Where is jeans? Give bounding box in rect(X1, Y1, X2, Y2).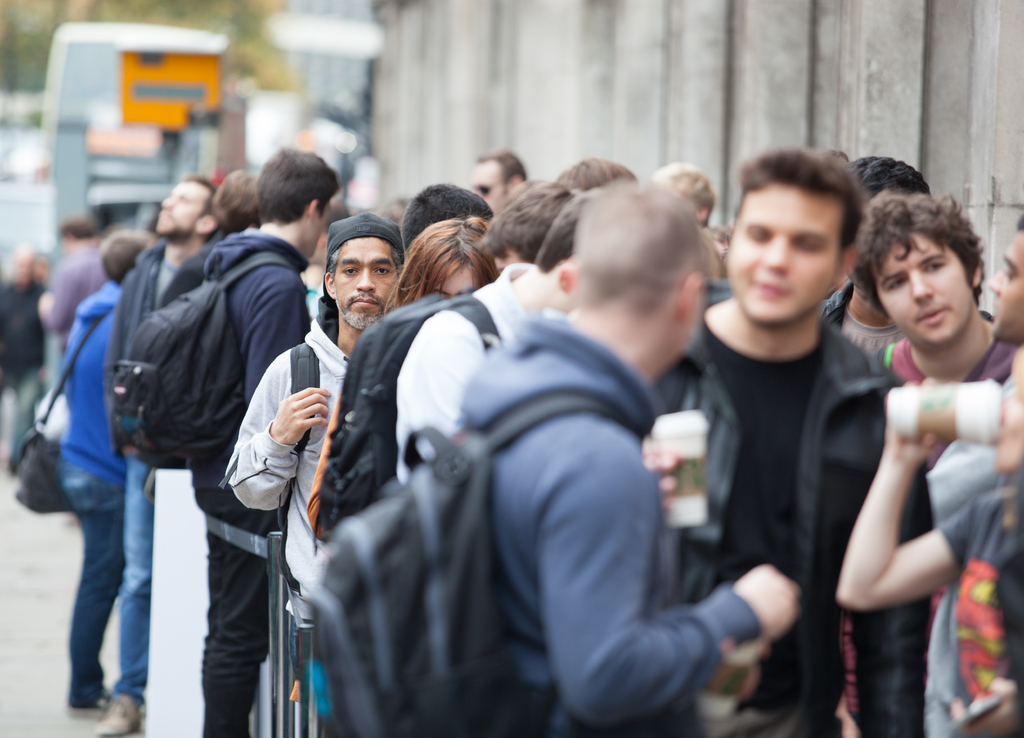
rect(58, 463, 130, 714).
